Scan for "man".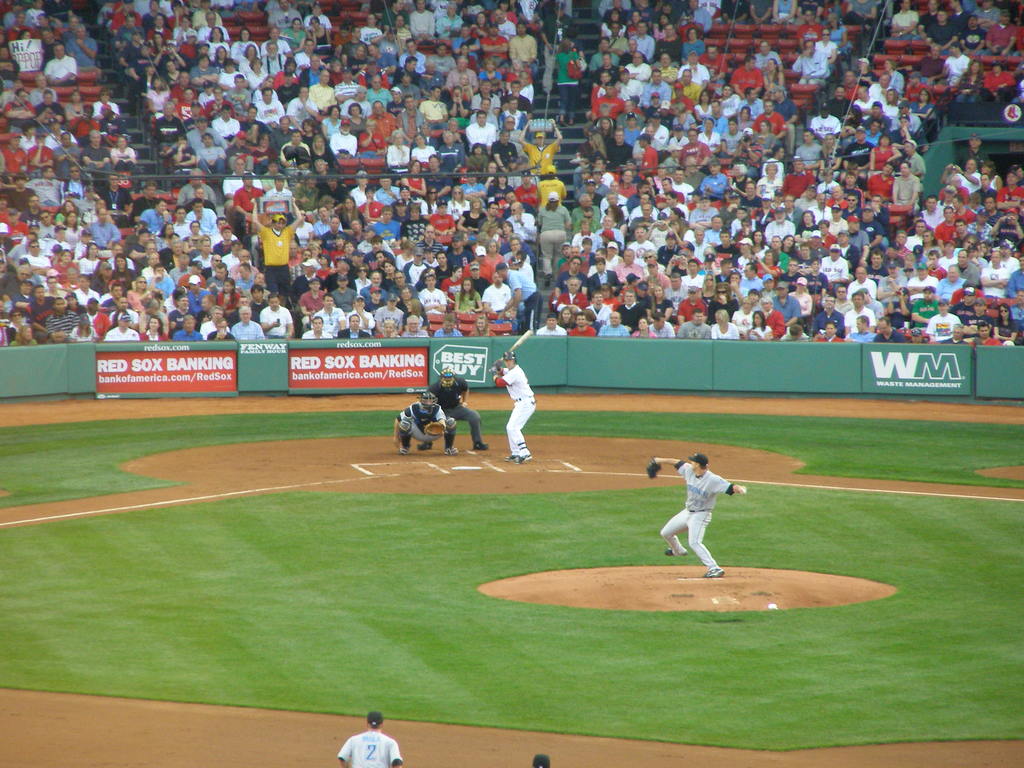
Scan result: [x1=714, y1=253, x2=740, y2=284].
